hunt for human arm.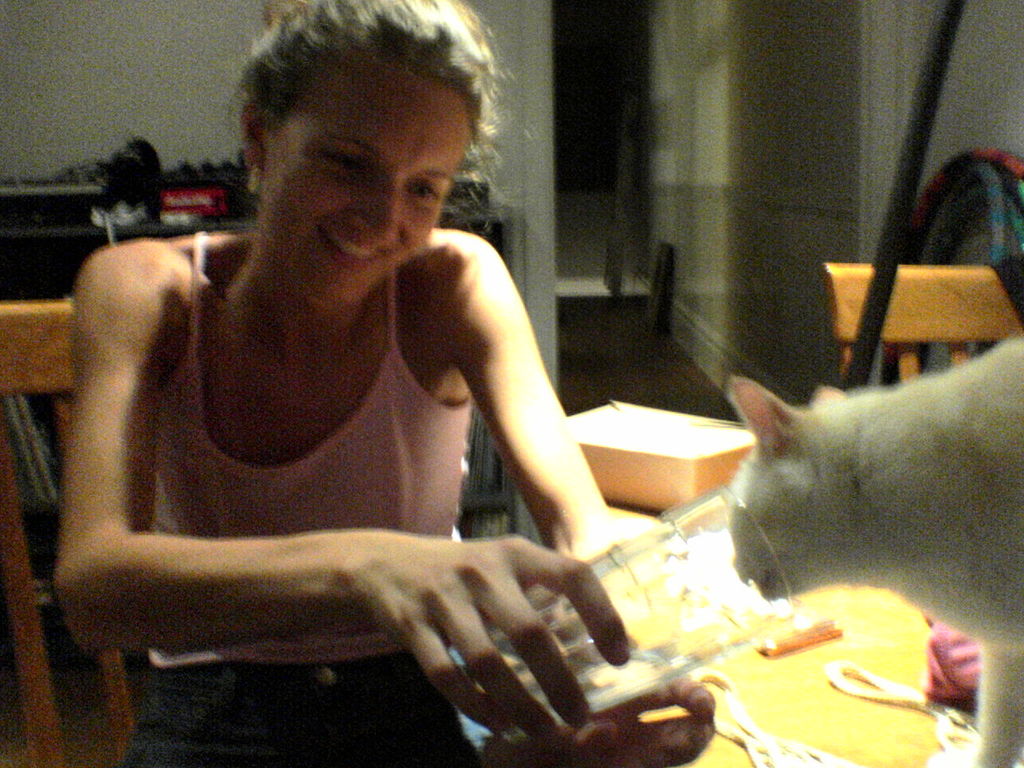
Hunted down at {"left": 22, "top": 220, "right": 548, "bottom": 691}.
